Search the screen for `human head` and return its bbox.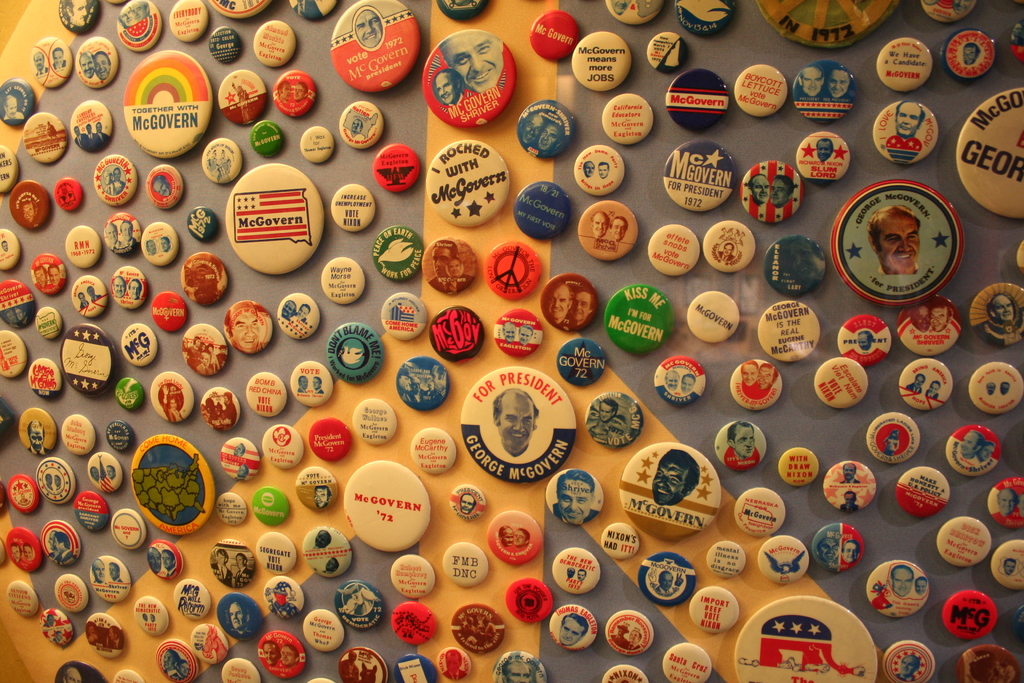
Found: [441,26,504,85].
